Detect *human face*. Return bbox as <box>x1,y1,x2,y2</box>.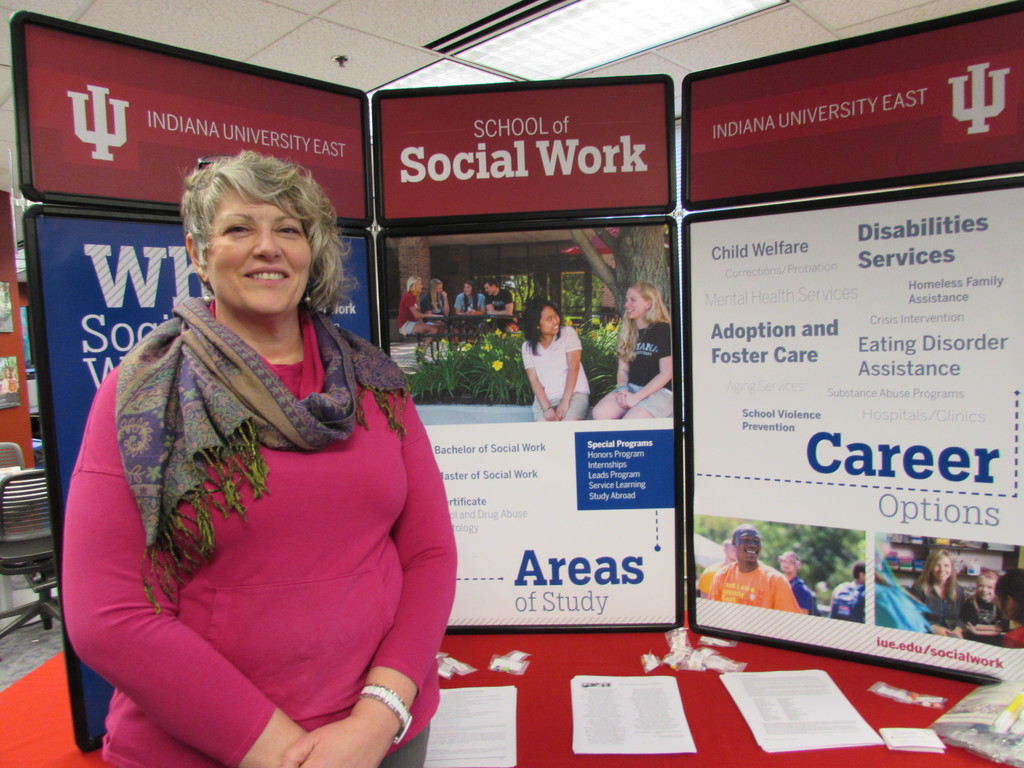
<box>979,580,994,598</box>.
